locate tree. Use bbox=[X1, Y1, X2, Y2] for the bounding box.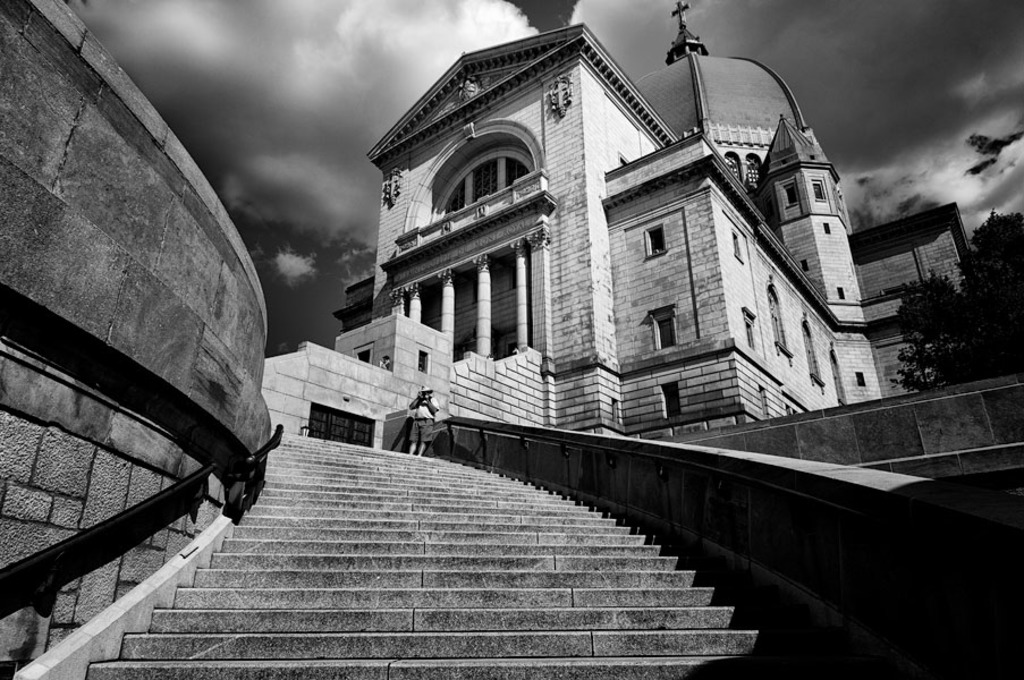
bbox=[892, 201, 1023, 382].
